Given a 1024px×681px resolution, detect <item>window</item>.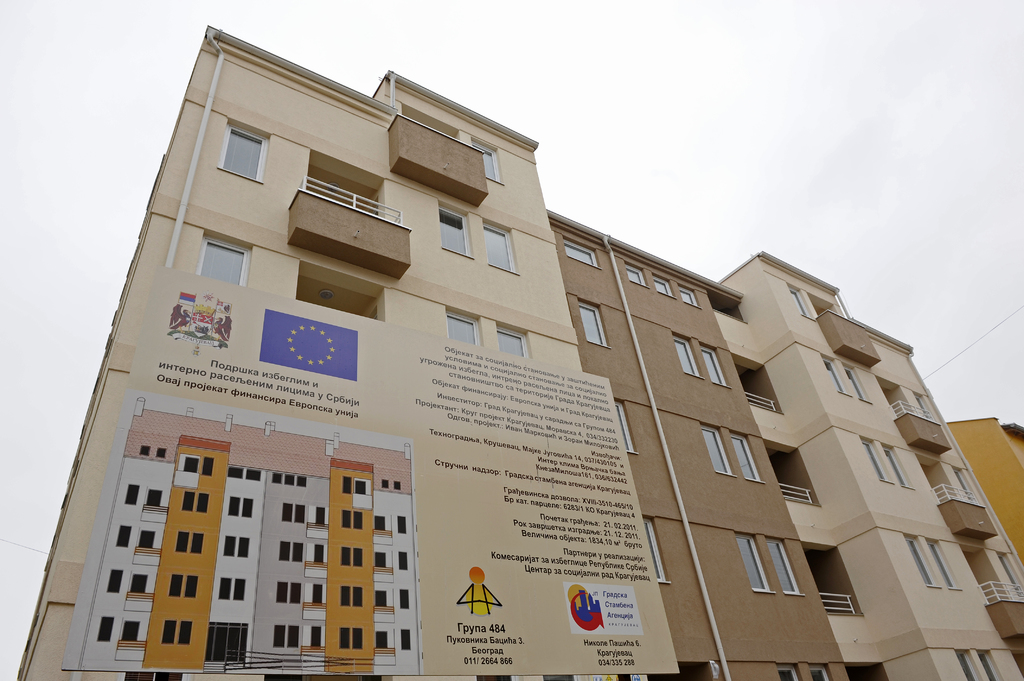
{"left": 762, "top": 540, "right": 796, "bottom": 589}.
